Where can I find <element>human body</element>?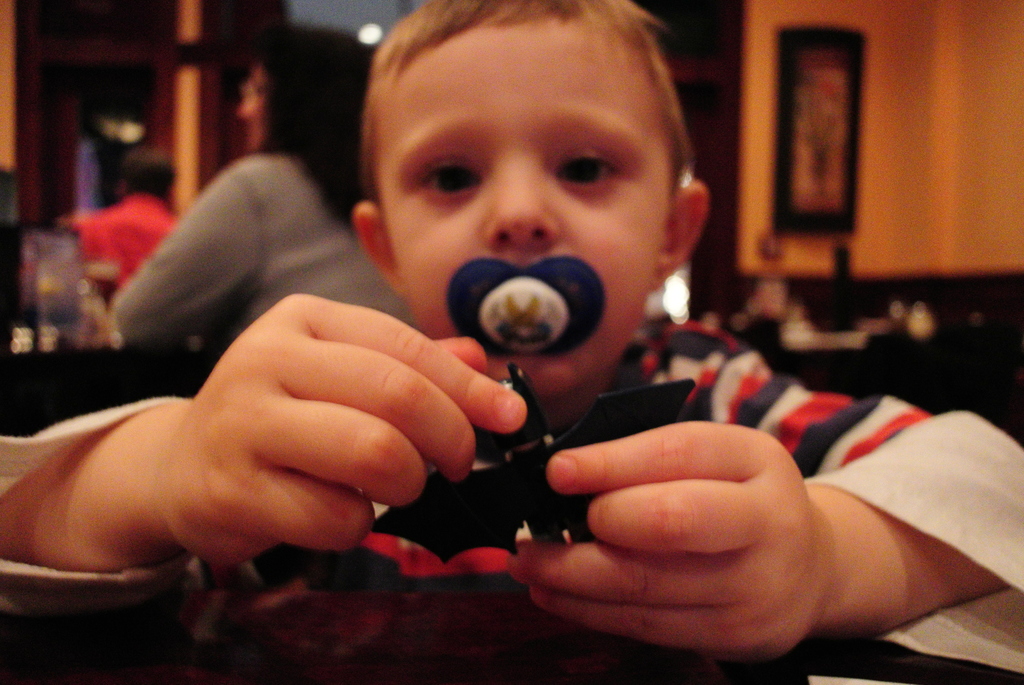
You can find it at (0,0,1023,673).
